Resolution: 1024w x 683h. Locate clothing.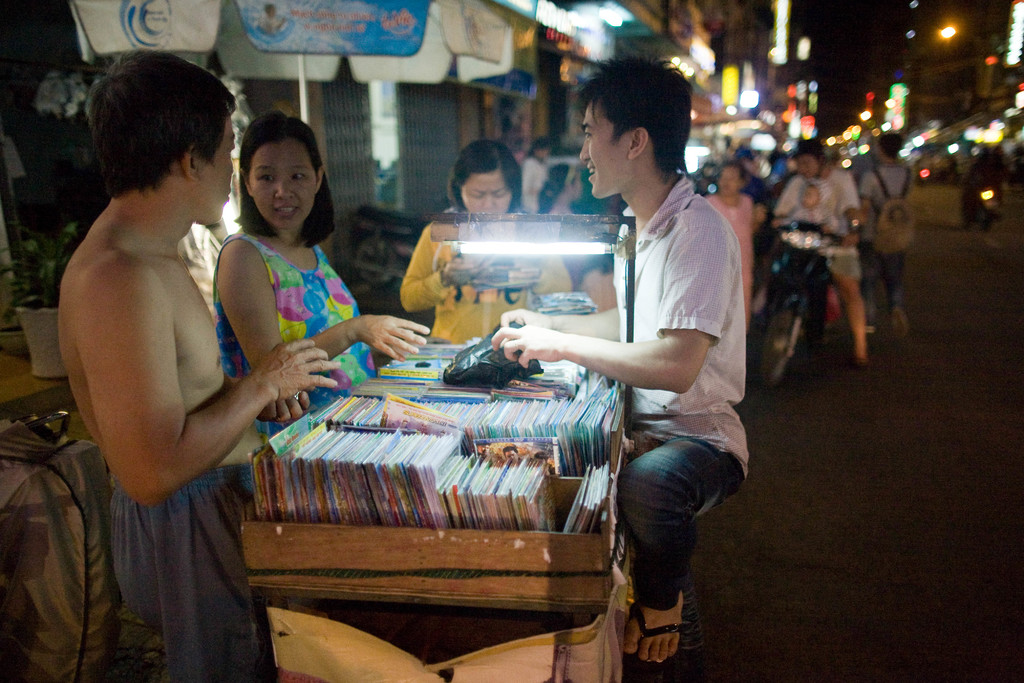
x1=608, y1=176, x2=738, y2=582.
